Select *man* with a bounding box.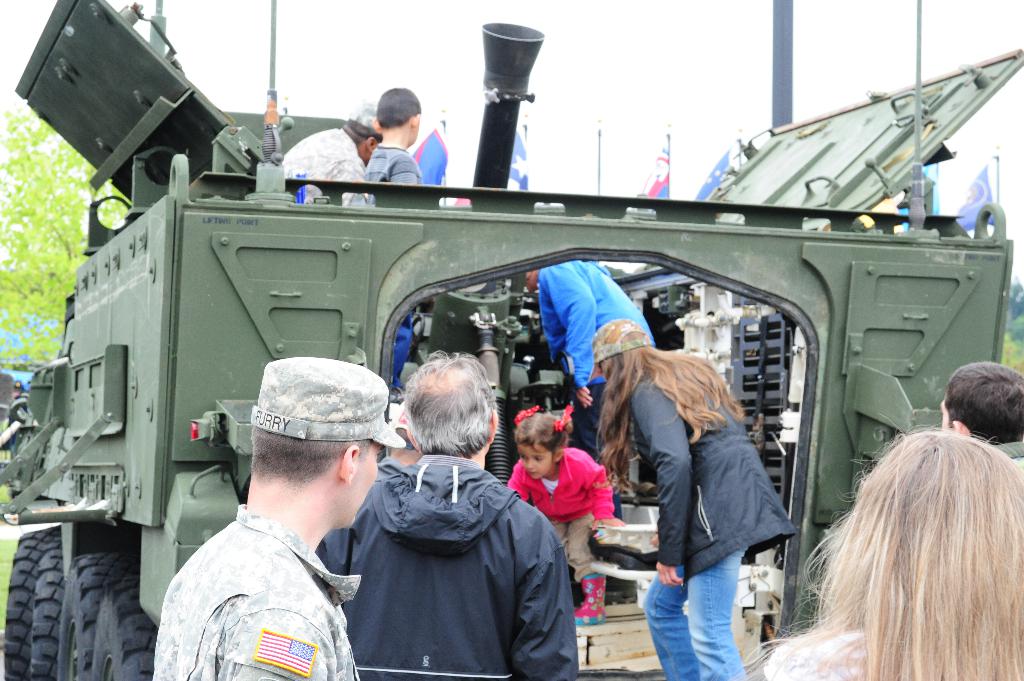
left=279, top=99, right=381, bottom=205.
